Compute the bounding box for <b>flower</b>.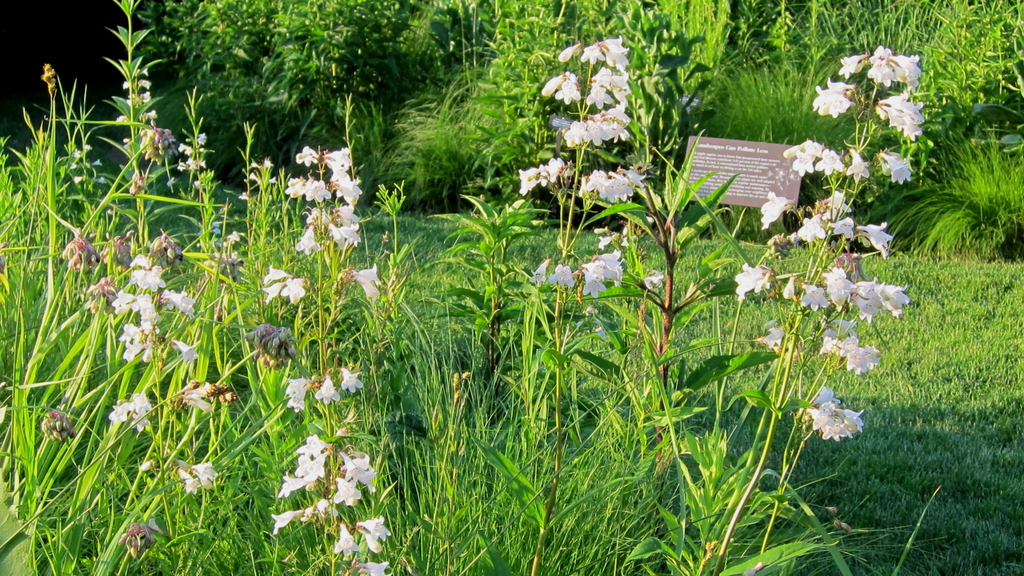
locate(172, 339, 202, 368).
